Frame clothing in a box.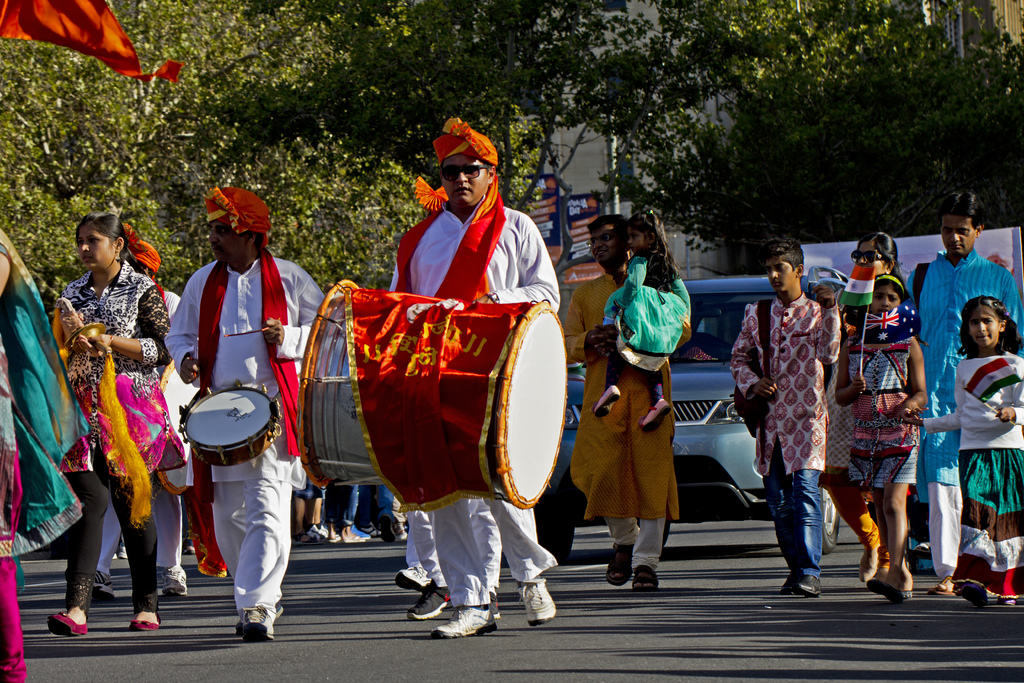
rect(168, 266, 334, 606).
